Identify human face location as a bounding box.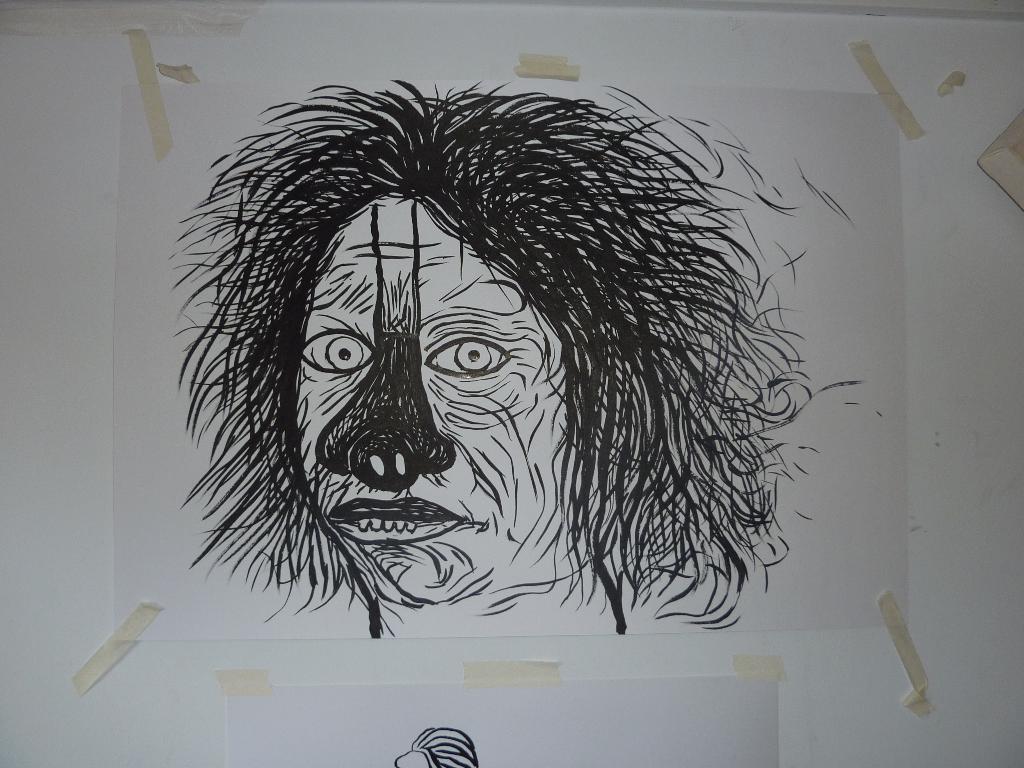
284/202/612/604.
